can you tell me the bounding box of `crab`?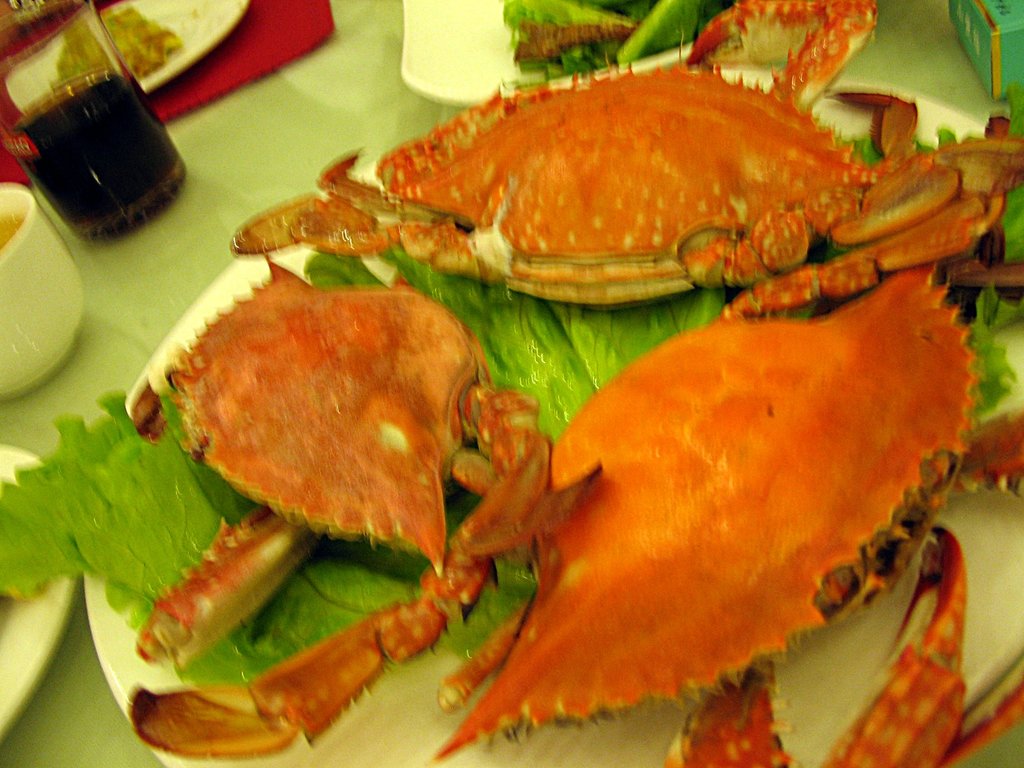
bbox=(119, 252, 589, 767).
